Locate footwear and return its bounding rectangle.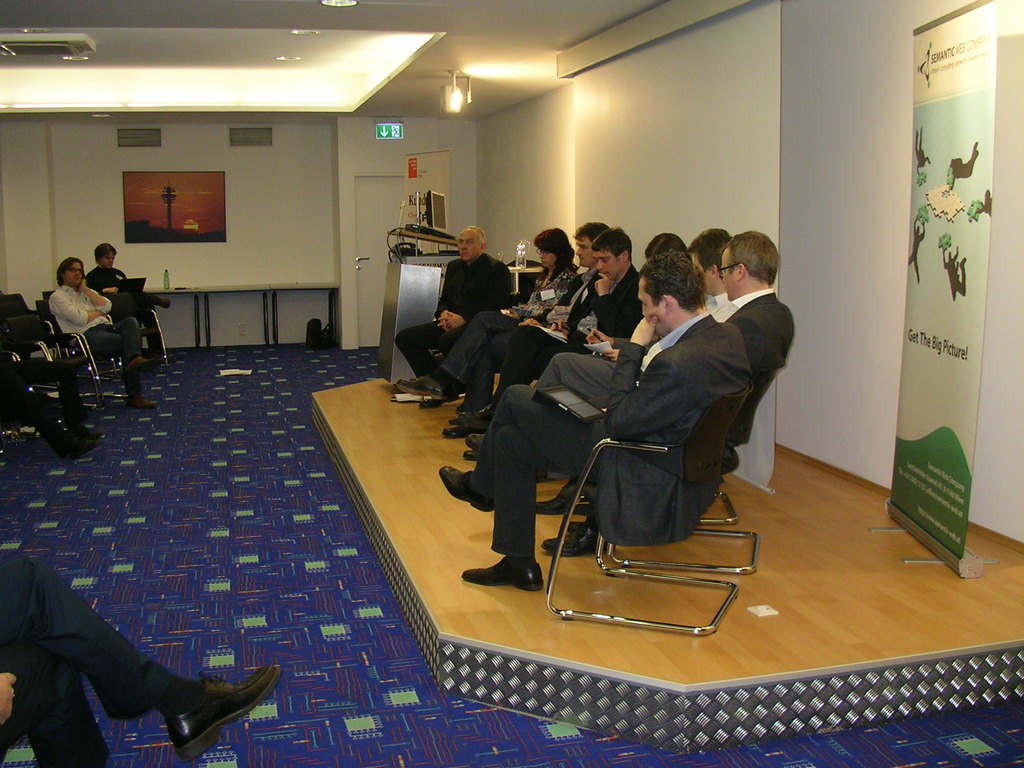
locate(461, 451, 481, 467).
